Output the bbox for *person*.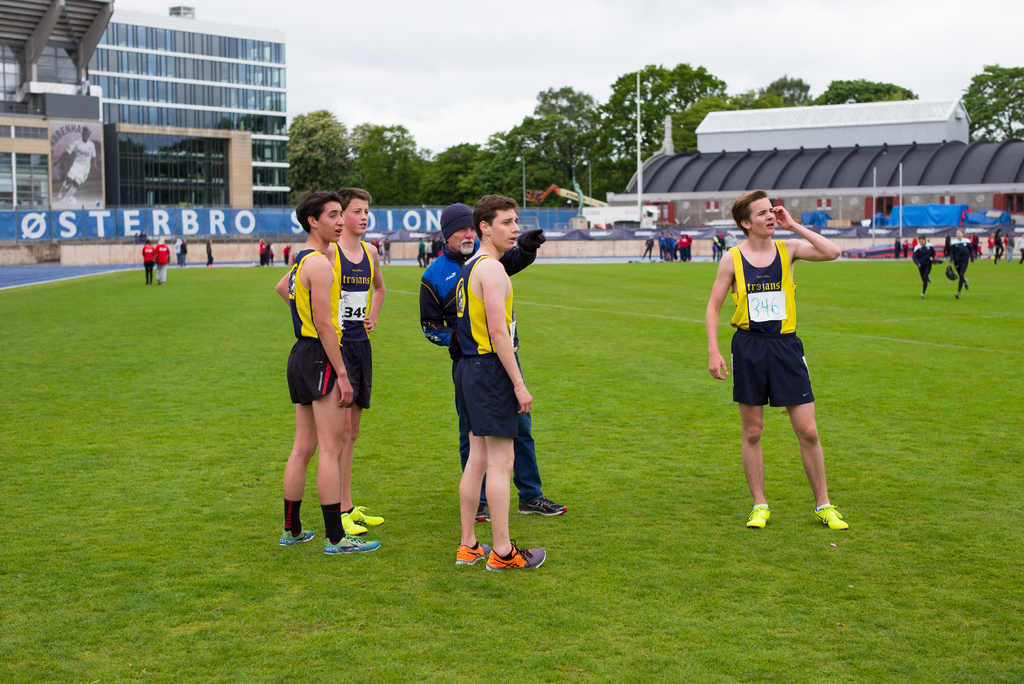
411, 199, 557, 525.
